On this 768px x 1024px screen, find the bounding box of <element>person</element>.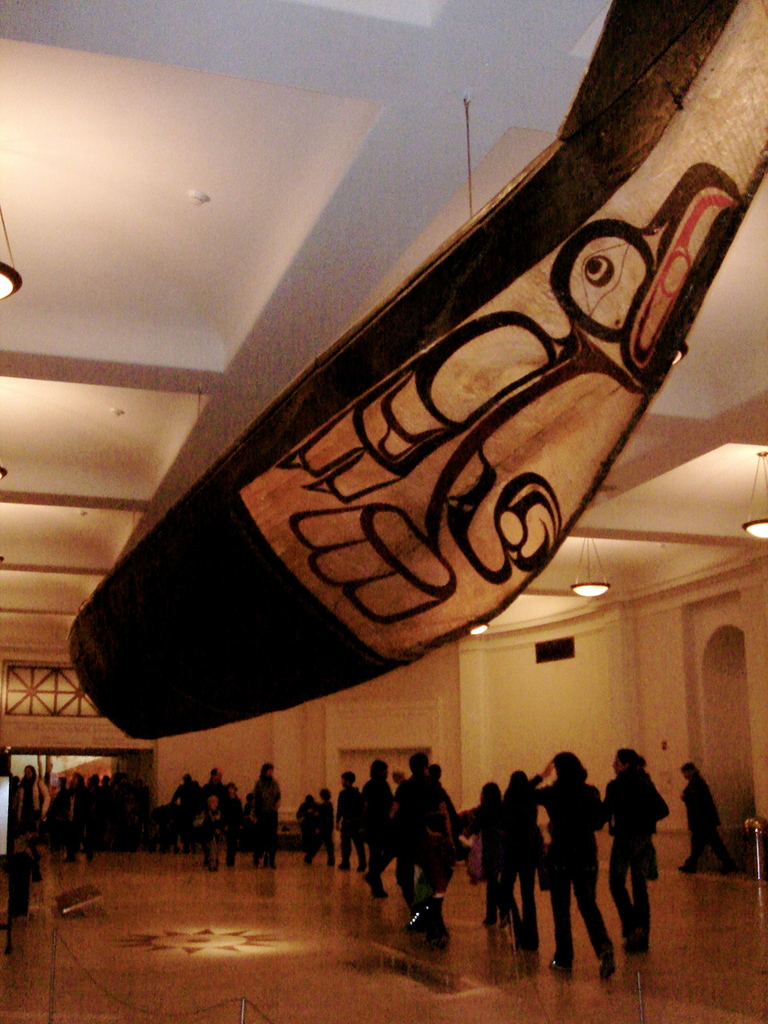
Bounding box: 672/755/738/880.
